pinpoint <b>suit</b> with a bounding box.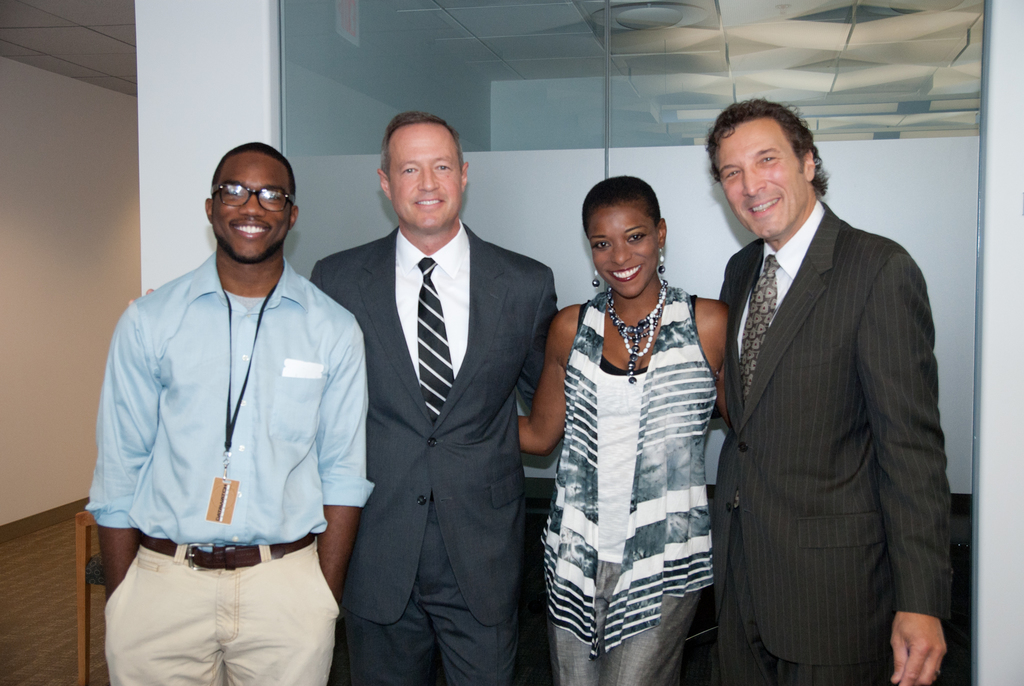
detection(314, 226, 559, 681).
